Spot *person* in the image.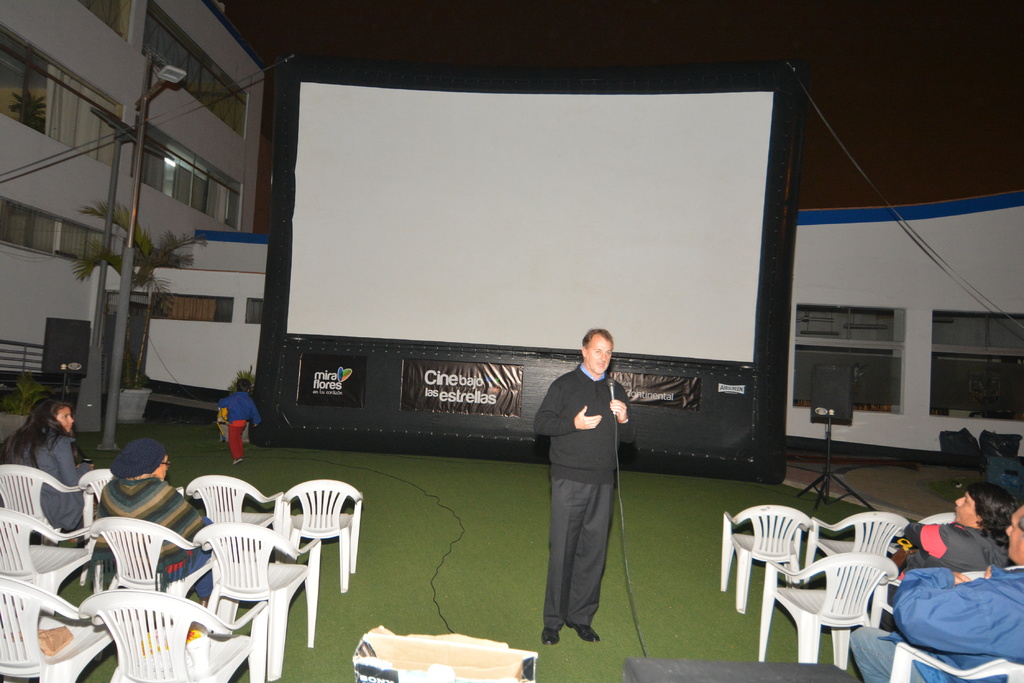
*person* found at x1=893 y1=484 x2=1007 y2=572.
